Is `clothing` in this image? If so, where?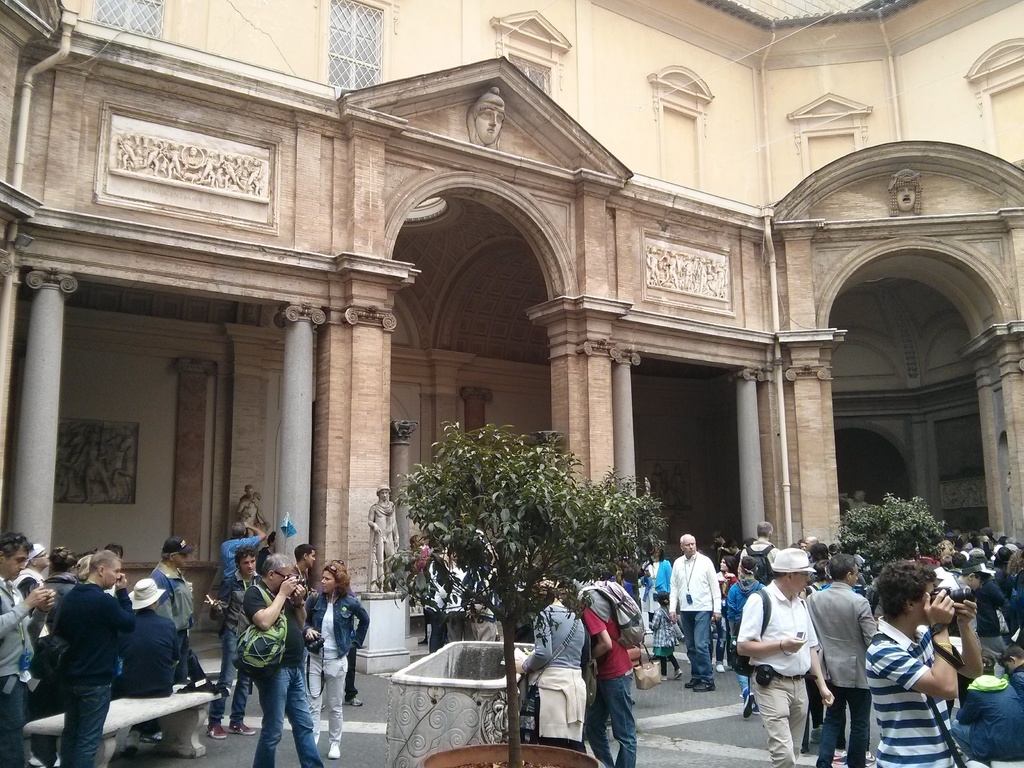
Yes, at select_region(51, 577, 68, 645).
